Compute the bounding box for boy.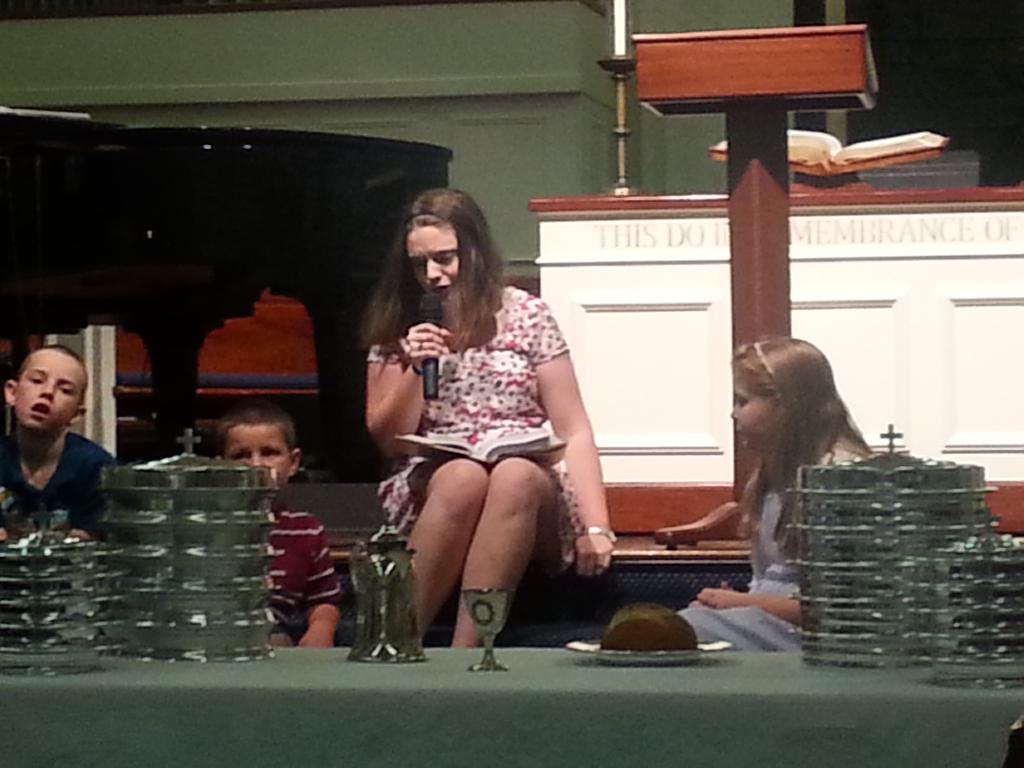
box=[211, 401, 350, 648].
